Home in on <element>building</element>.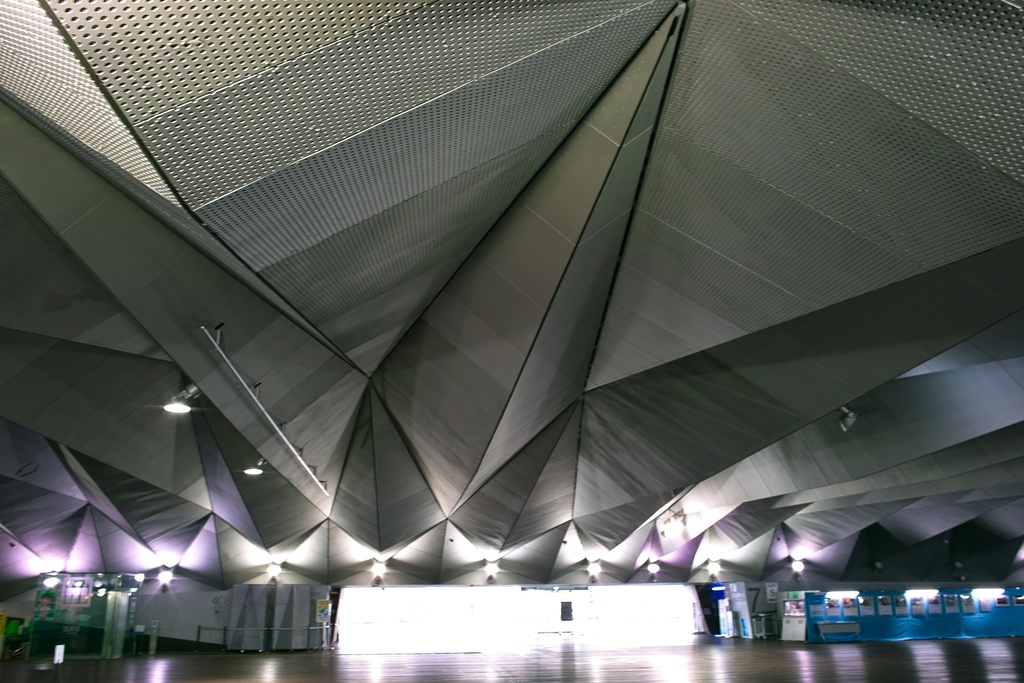
Homed in at box(0, 0, 1023, 682).
